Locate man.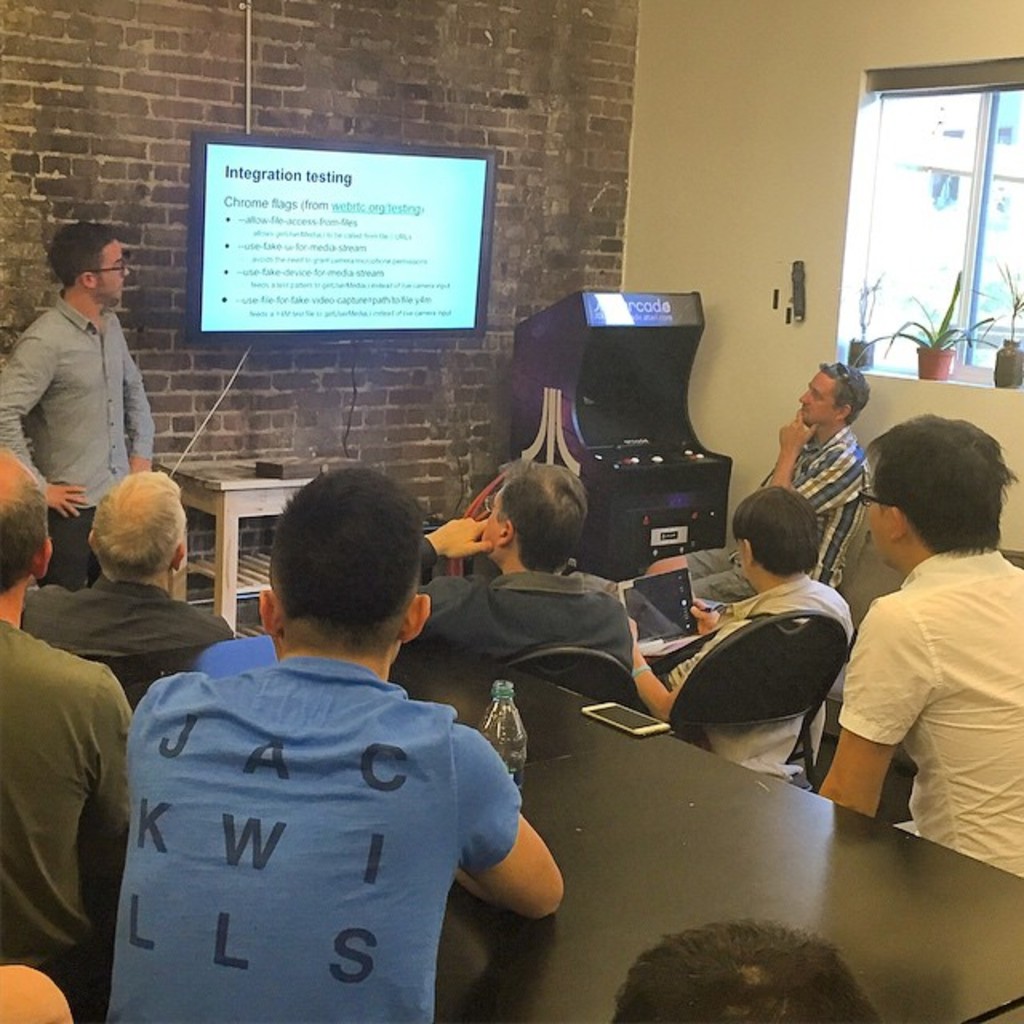
Bounding box: rect(0, 221, 163, 590).
